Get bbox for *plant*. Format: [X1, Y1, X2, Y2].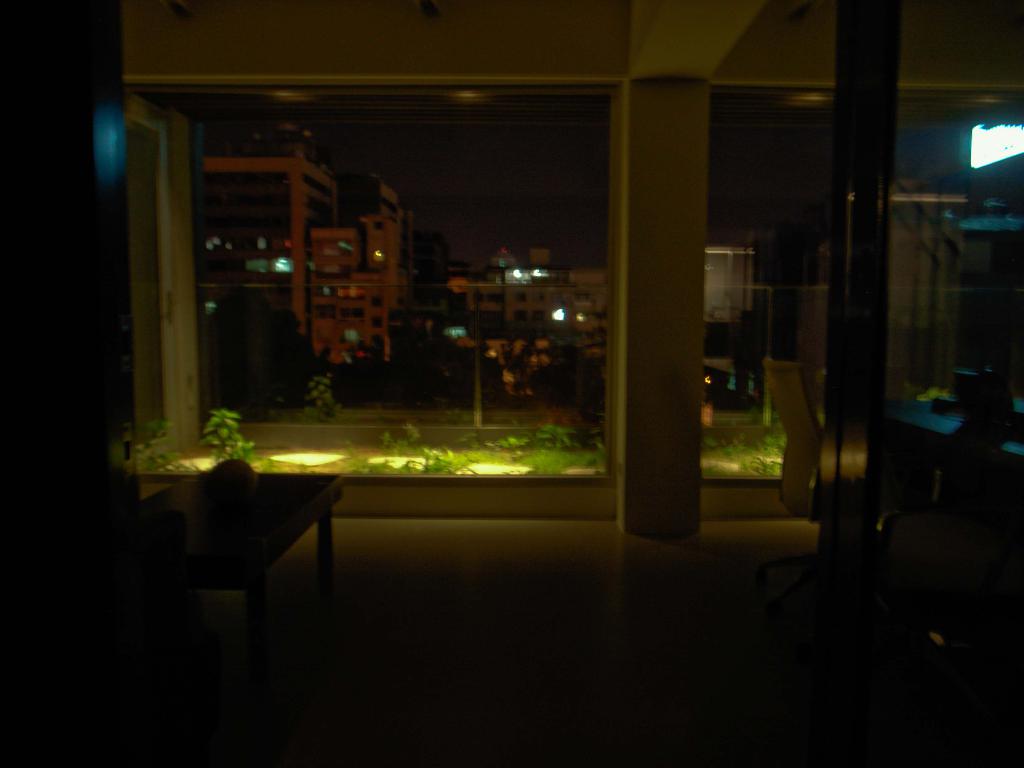
[523, 451, 597, 466].
